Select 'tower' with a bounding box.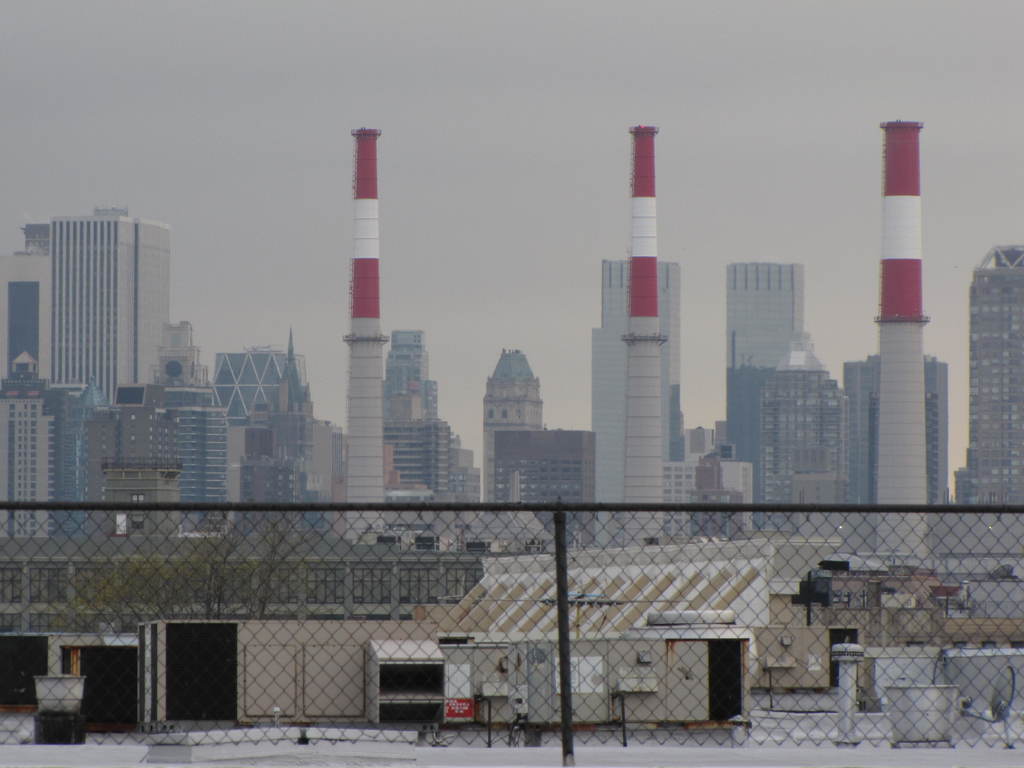
50 364 107 534.
